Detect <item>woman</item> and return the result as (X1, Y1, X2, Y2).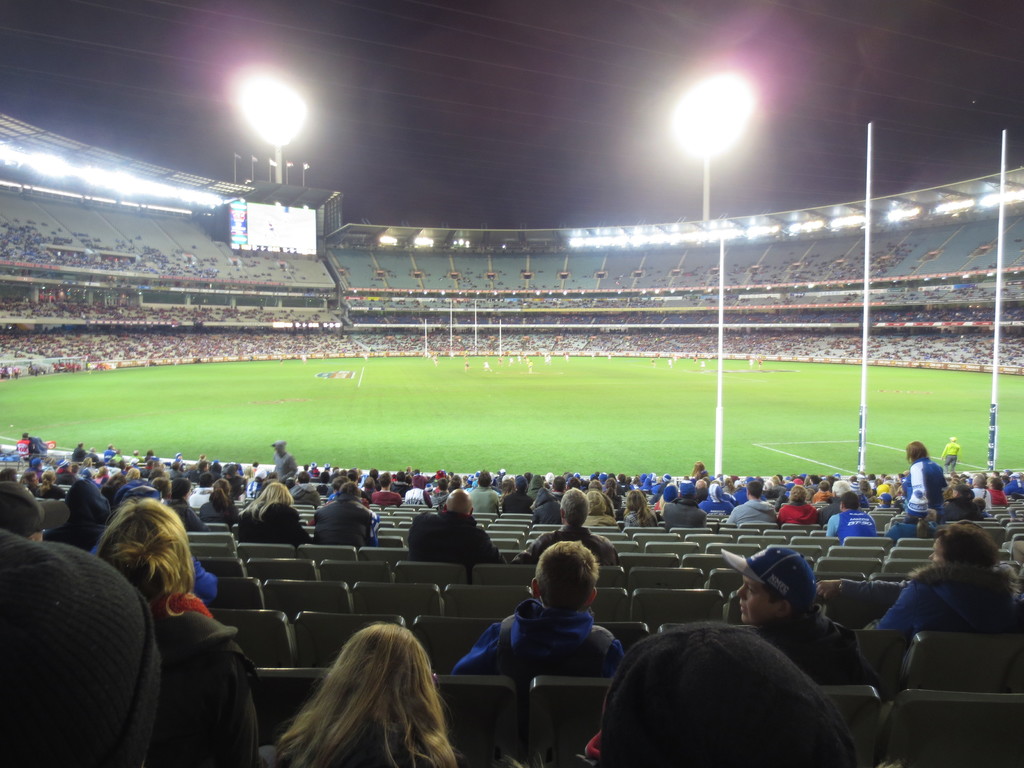
(692, 462, 707, 479).
